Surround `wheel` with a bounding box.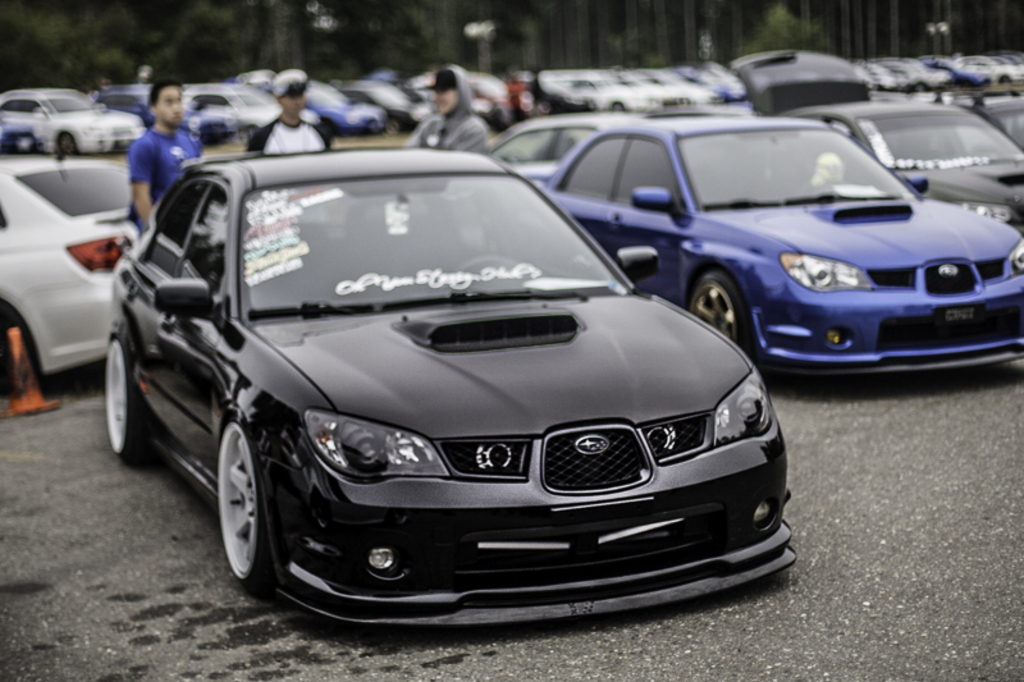
pyautogui.locateOnScreen(215, 417, 269, 592).
